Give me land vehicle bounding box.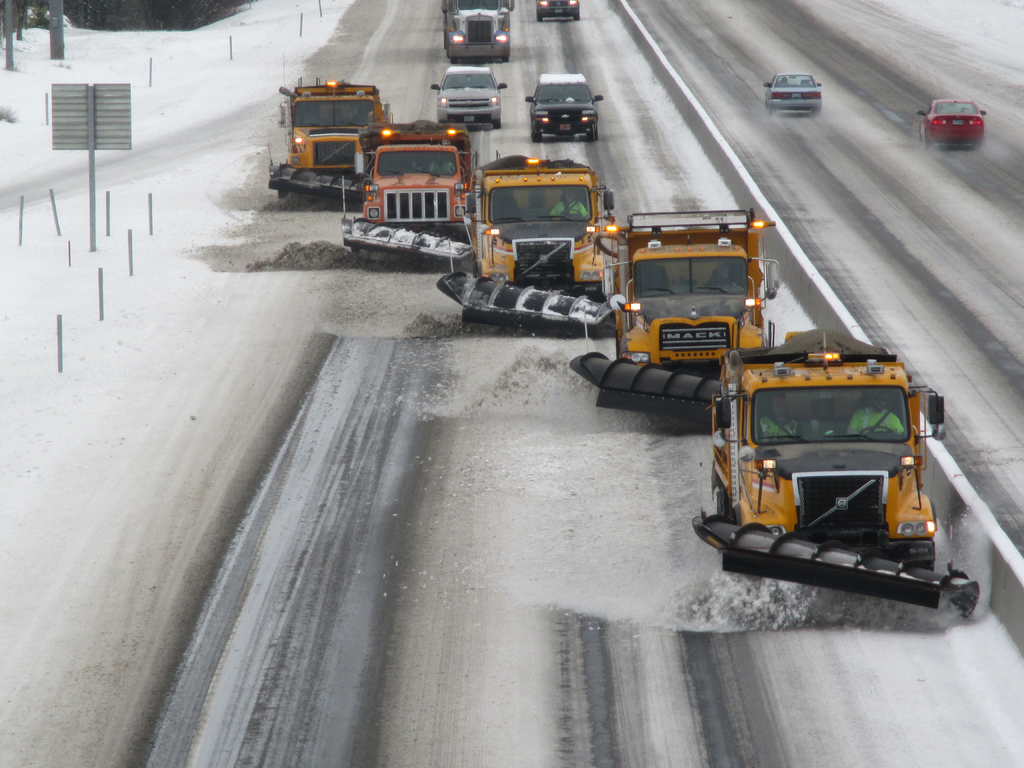
434:69:508:125.
